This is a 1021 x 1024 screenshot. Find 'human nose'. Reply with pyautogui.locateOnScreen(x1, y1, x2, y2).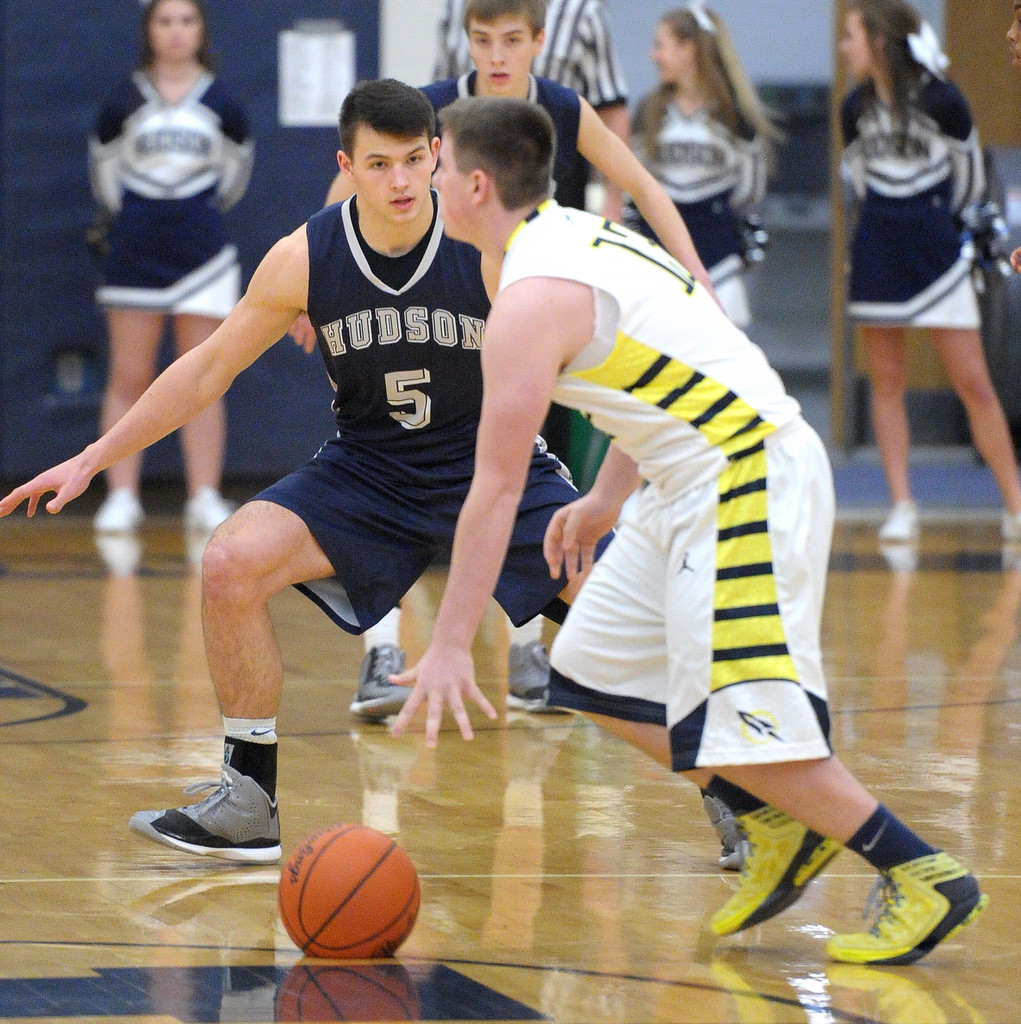
pyautogui.locateOnScreen(485, 42, 501, 68).
